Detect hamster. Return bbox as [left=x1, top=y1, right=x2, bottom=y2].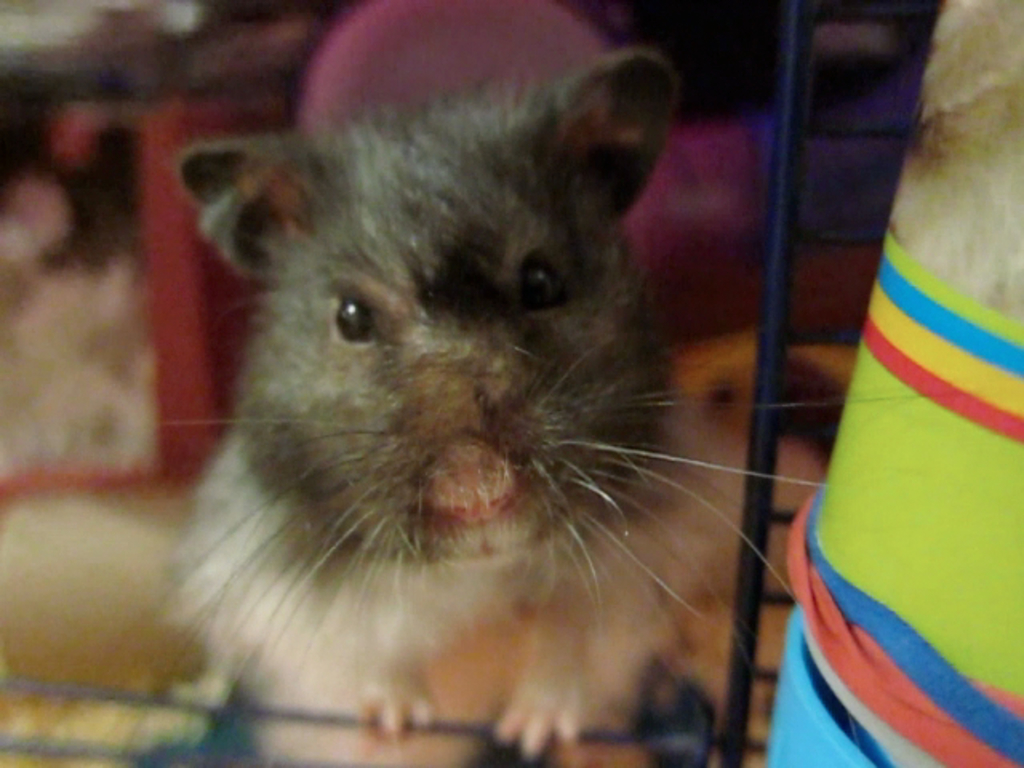
[left=96, top=45, right=986, bottom=755].
